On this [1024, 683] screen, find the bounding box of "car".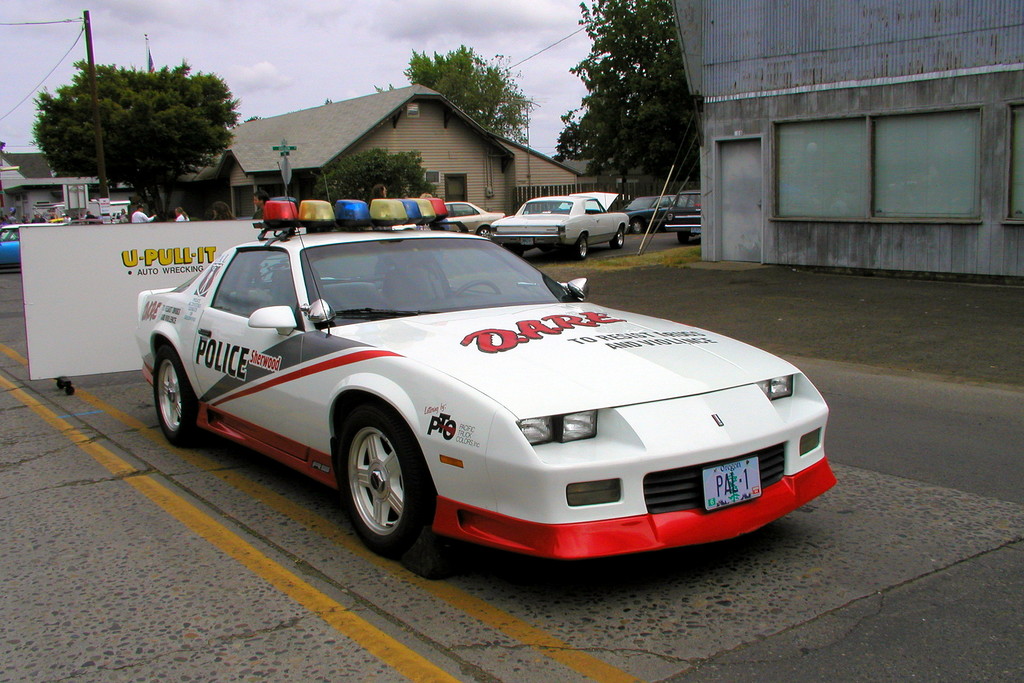
Bounding box: box(439, 204, 506, 237).
